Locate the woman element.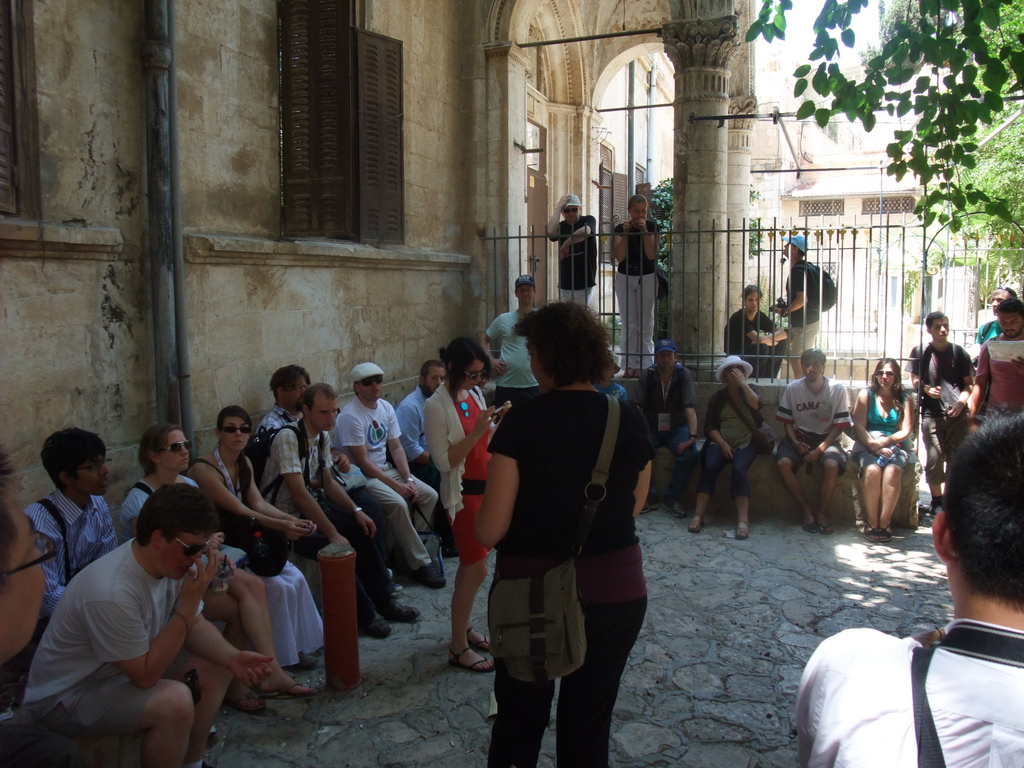
Element bbox: 451/301/659/758.
